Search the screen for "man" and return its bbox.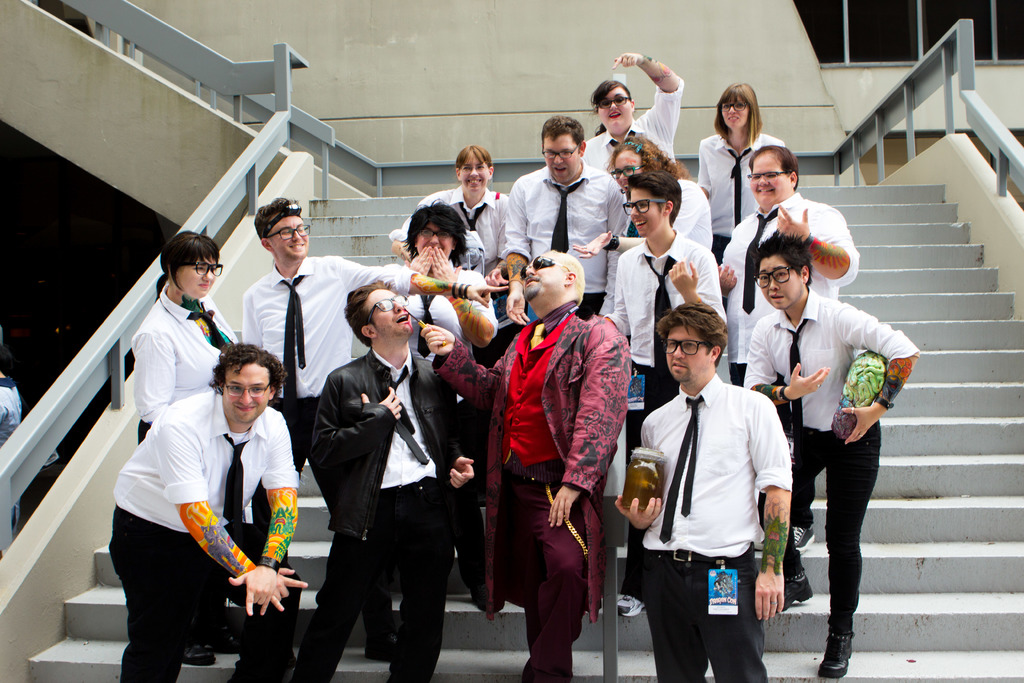
Found: region(745, 217, 916, 682).
